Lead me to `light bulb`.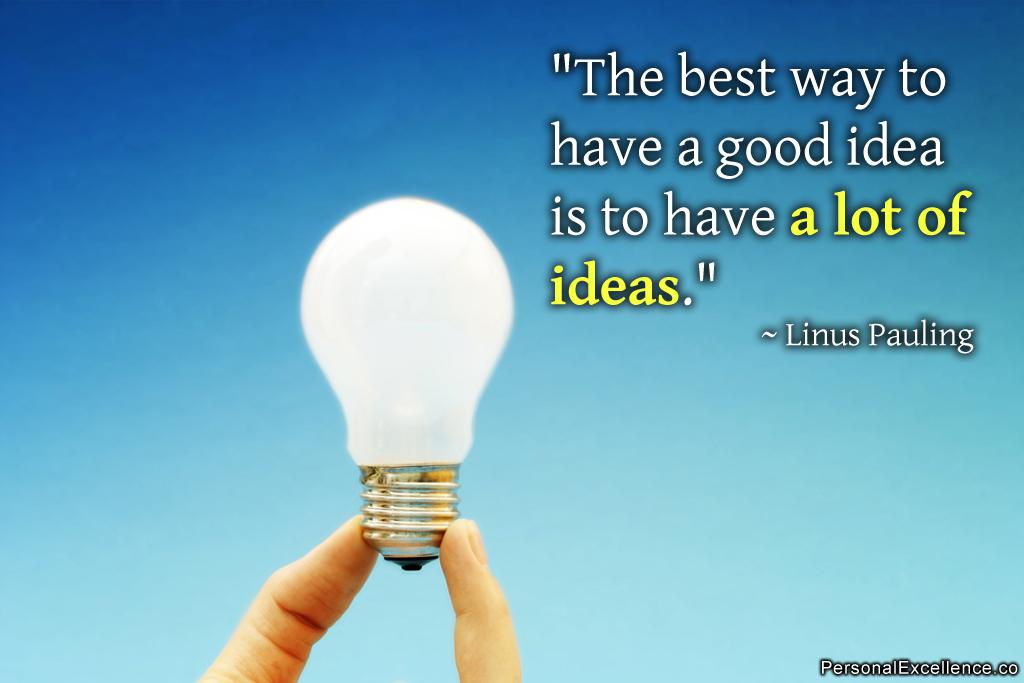
Lead to l=300, t=196, r=513, b=571.
